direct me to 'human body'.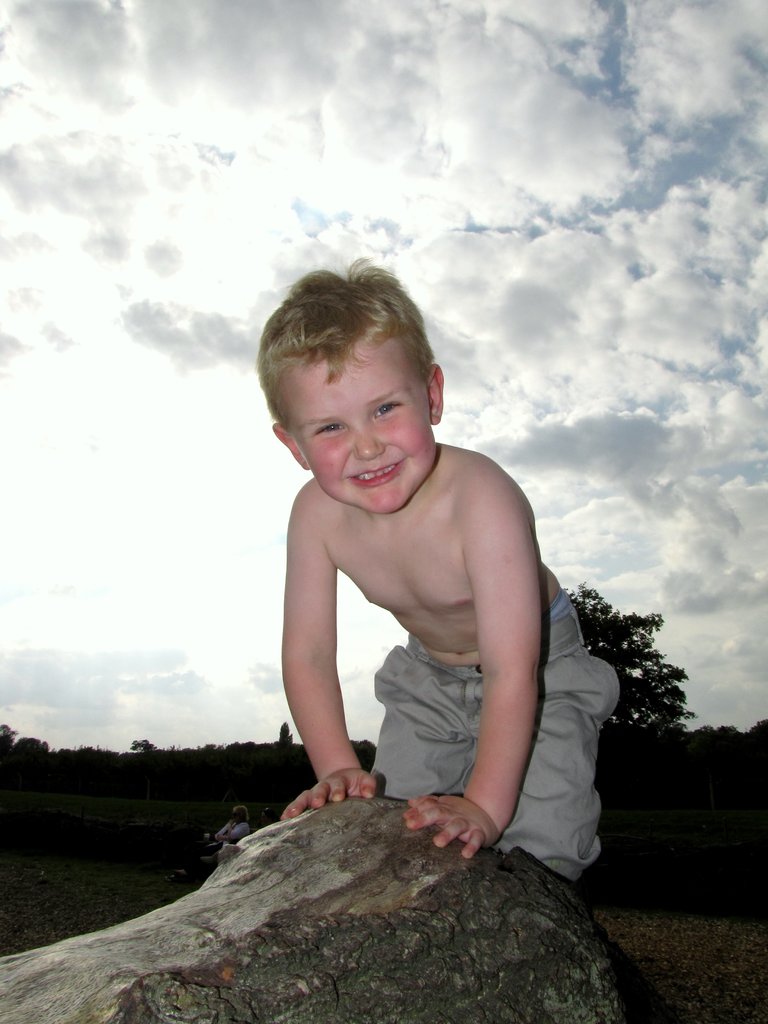
Direction: detection(252, 367, 595, 831).
